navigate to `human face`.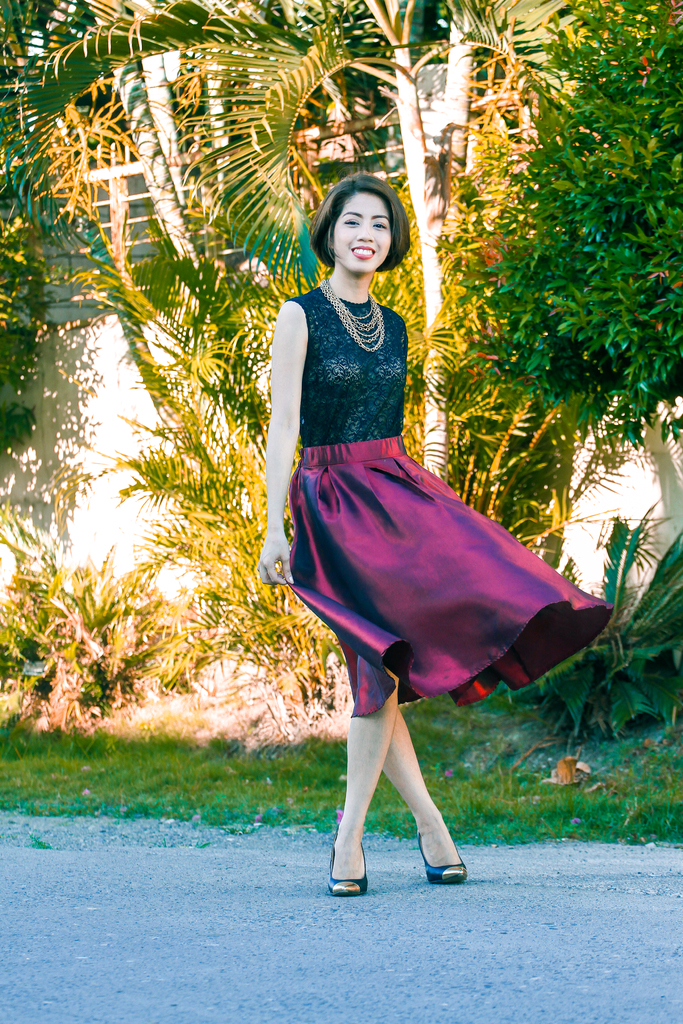
Navigation target: box(325, 190, 393, 279).
